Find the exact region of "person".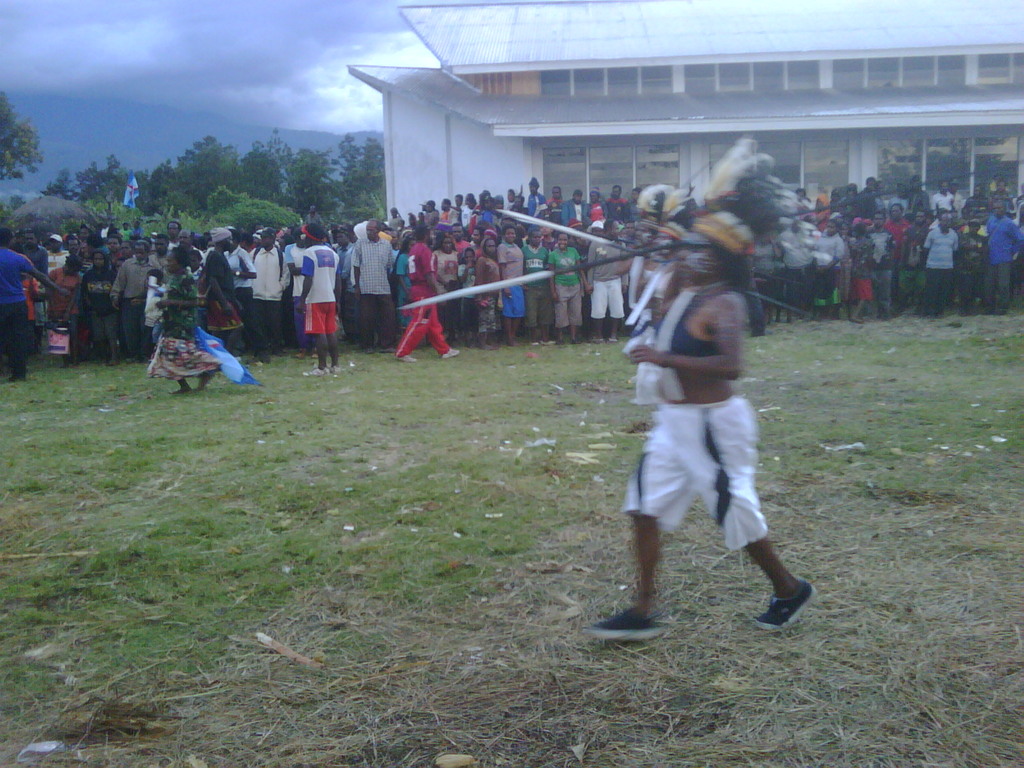
Exact region: [left=614, top=217, right=803, bottom=659].
